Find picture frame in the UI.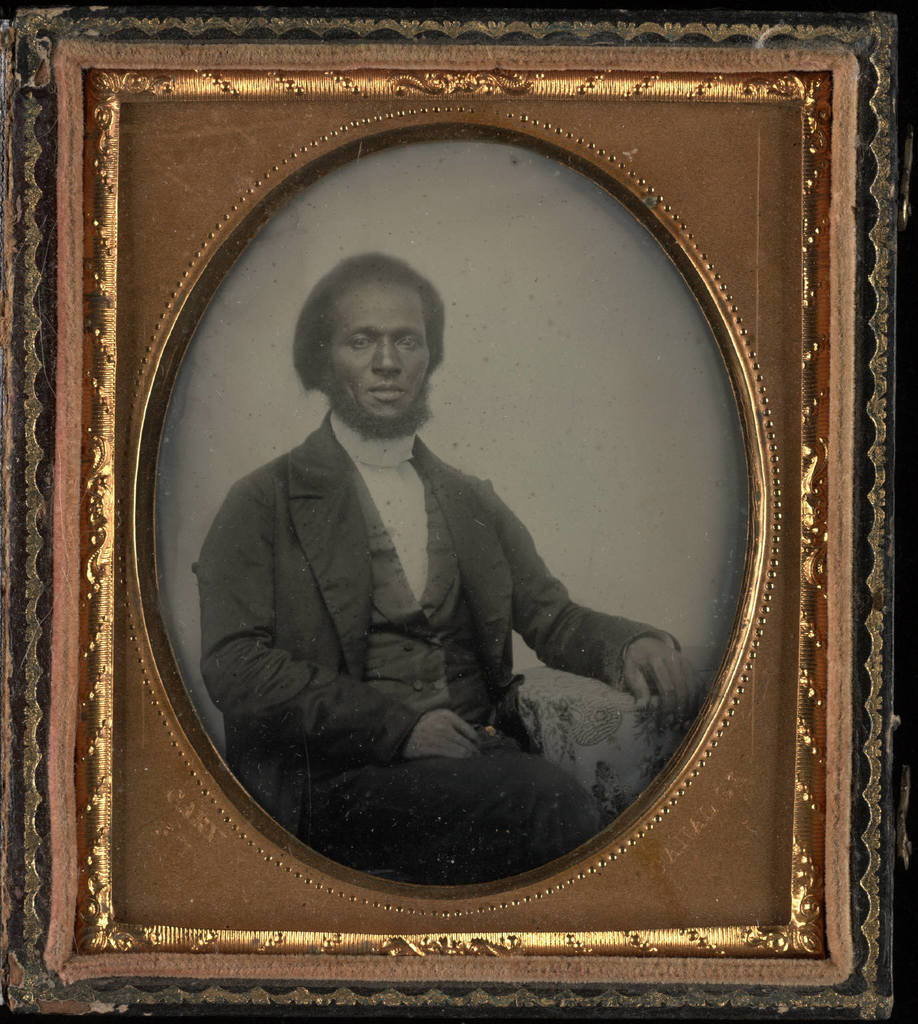
UI element at (0,10,899,1017).
